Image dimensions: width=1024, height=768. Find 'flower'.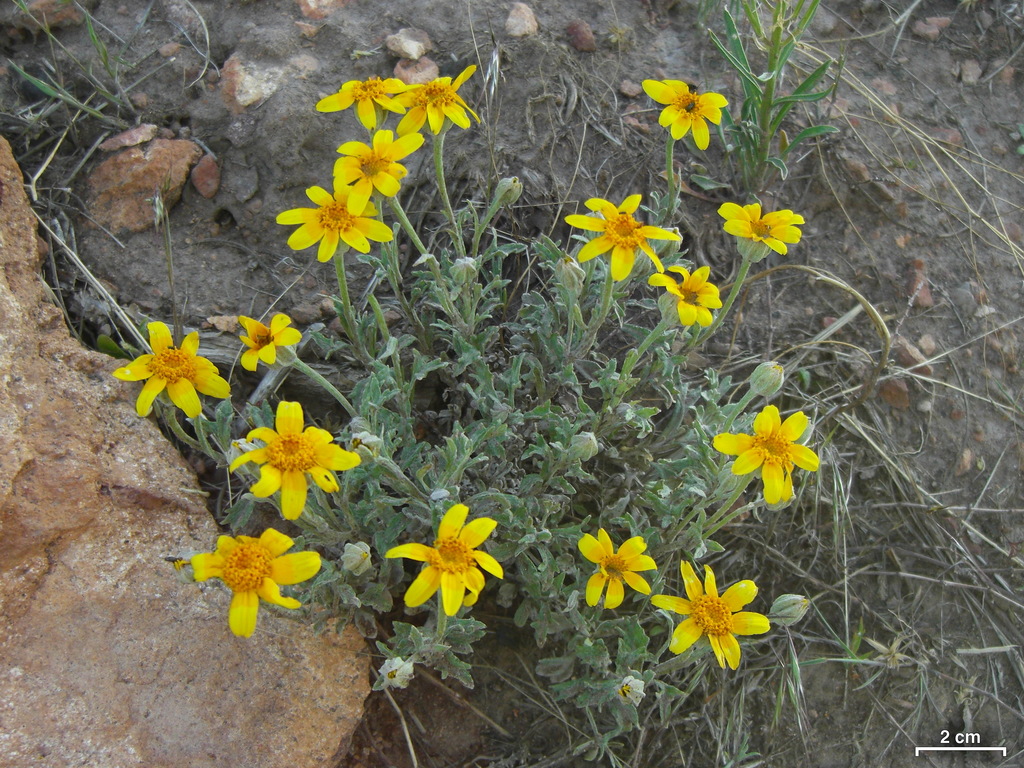
bbox=(575, 523, 660, 614).
